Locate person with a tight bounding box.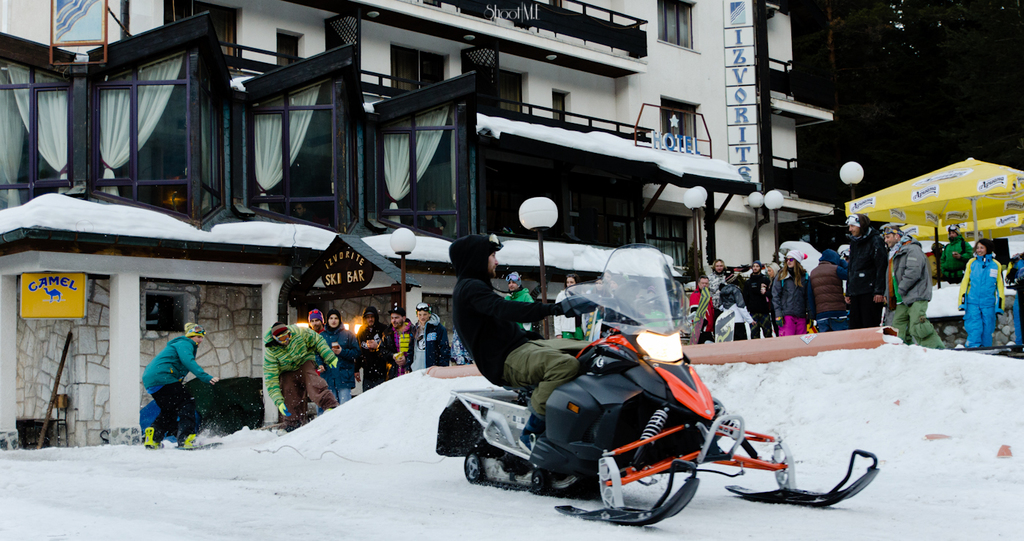
<box>885,225,942,346</box>.
